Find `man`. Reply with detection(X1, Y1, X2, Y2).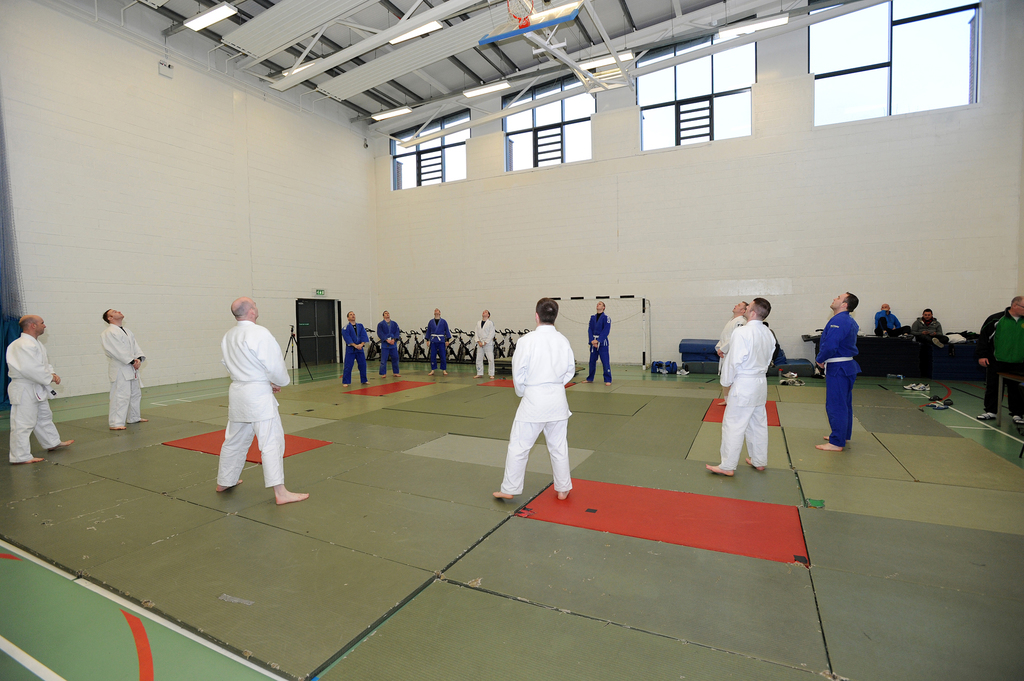
detection(915, 309, 949, 348).
